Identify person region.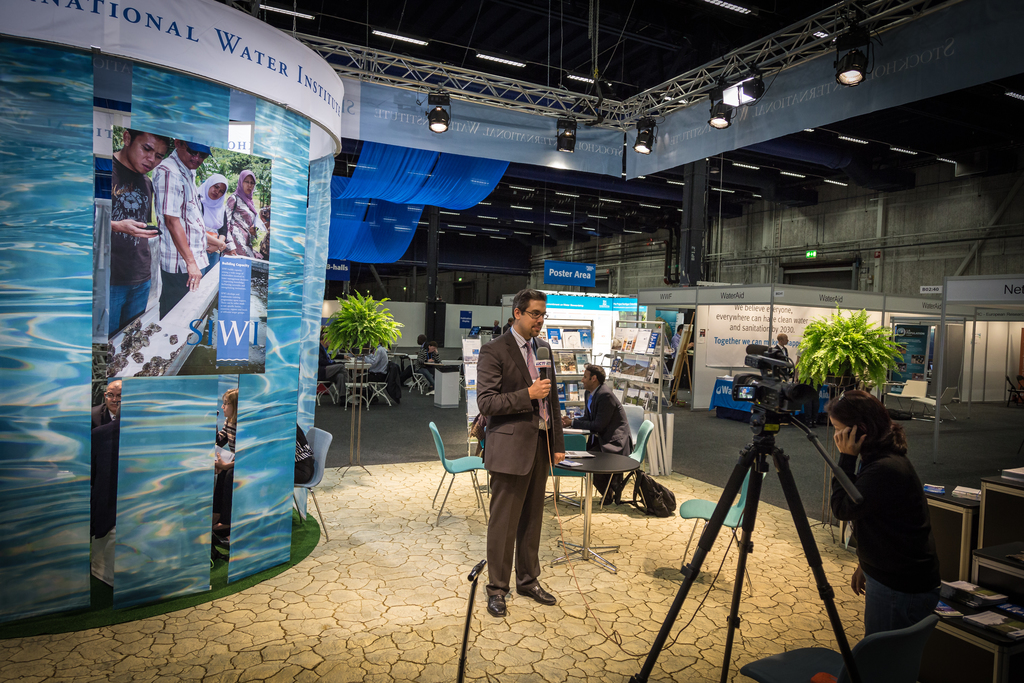
Region: (left=196, top=173, right=227, bottom=265).
